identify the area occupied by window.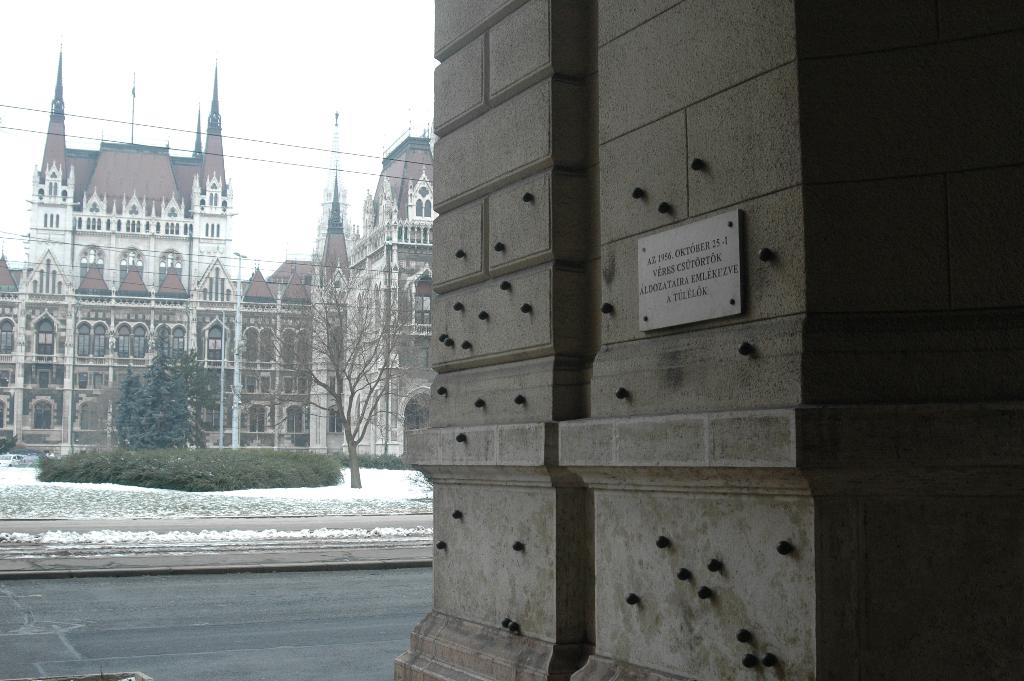
Area: x1=120 y1=246 x2=146 y2=268.
